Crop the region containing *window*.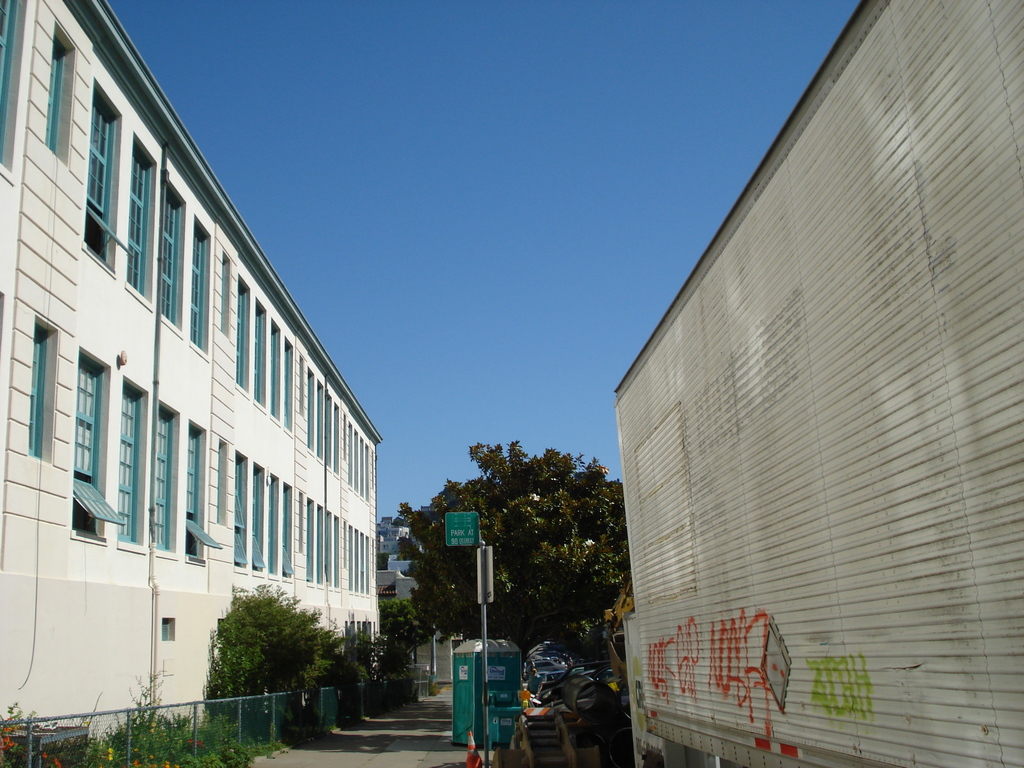
Crop region: <region>235, 279, 247, 385</region>.
